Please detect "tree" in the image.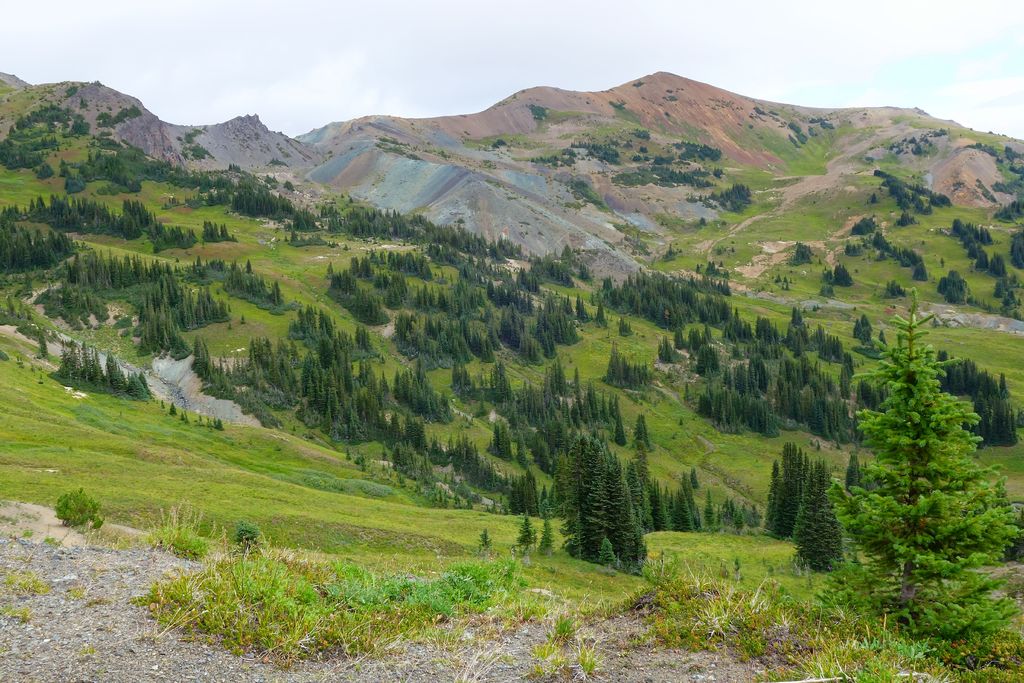
rect(792, 457, 845, 572).
